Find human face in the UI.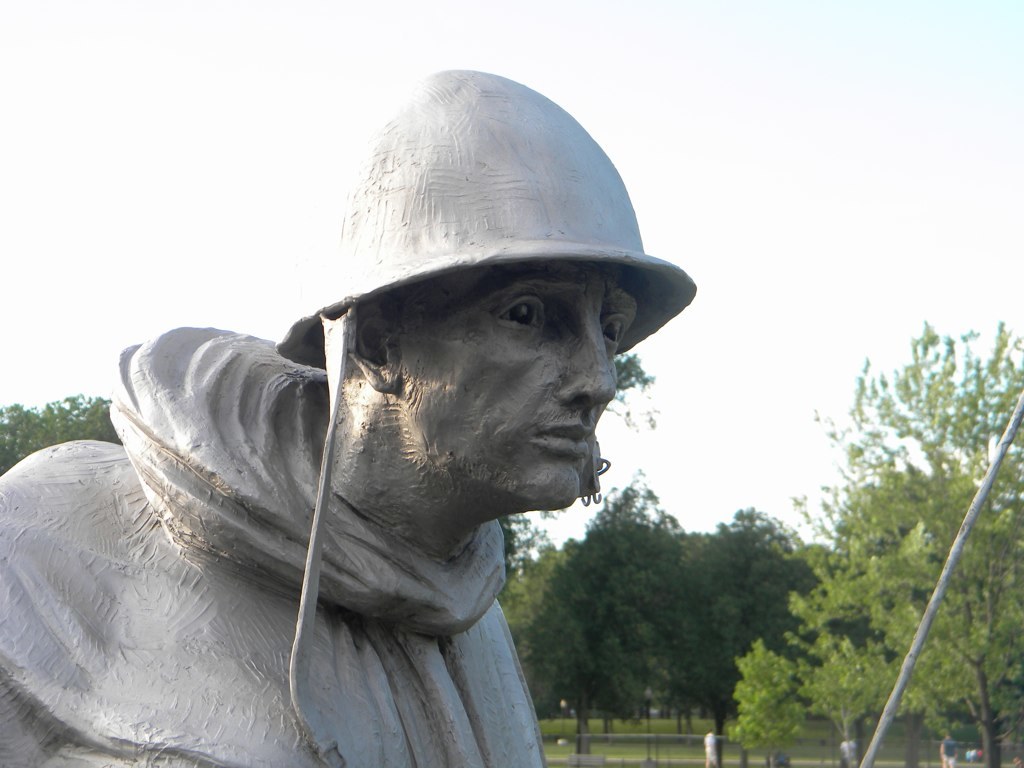
UI element at {"x1": 389, "y1": 249, "x2": 641, "y2": 521}.
